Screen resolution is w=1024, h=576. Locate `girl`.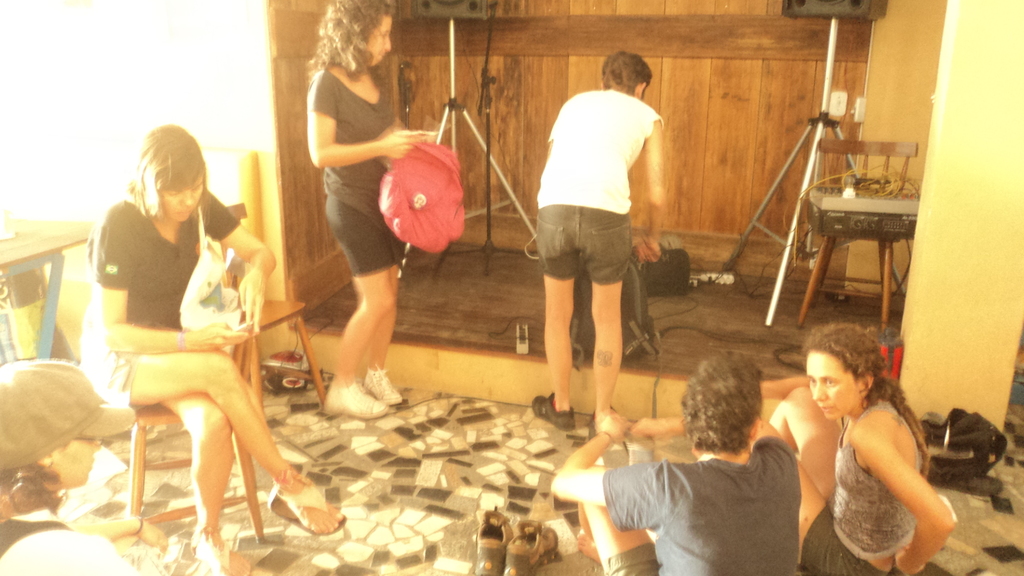
bbox(757, 322, 957, 575).
